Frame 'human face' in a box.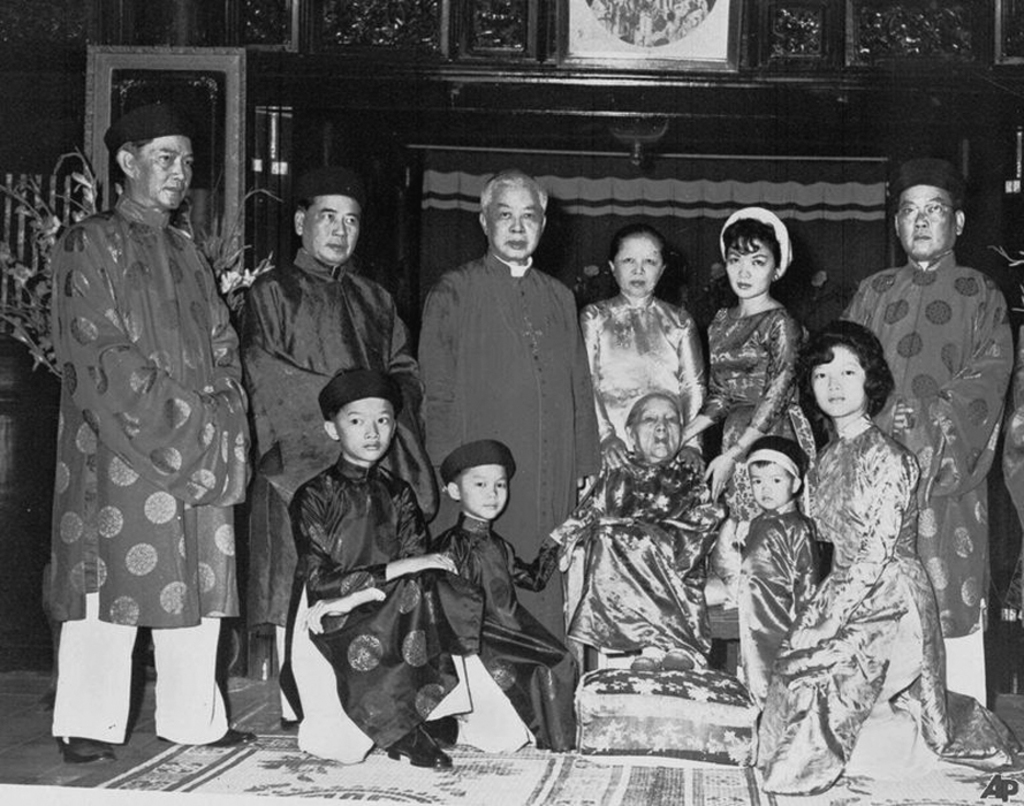
(304, 192, 359, 261).
